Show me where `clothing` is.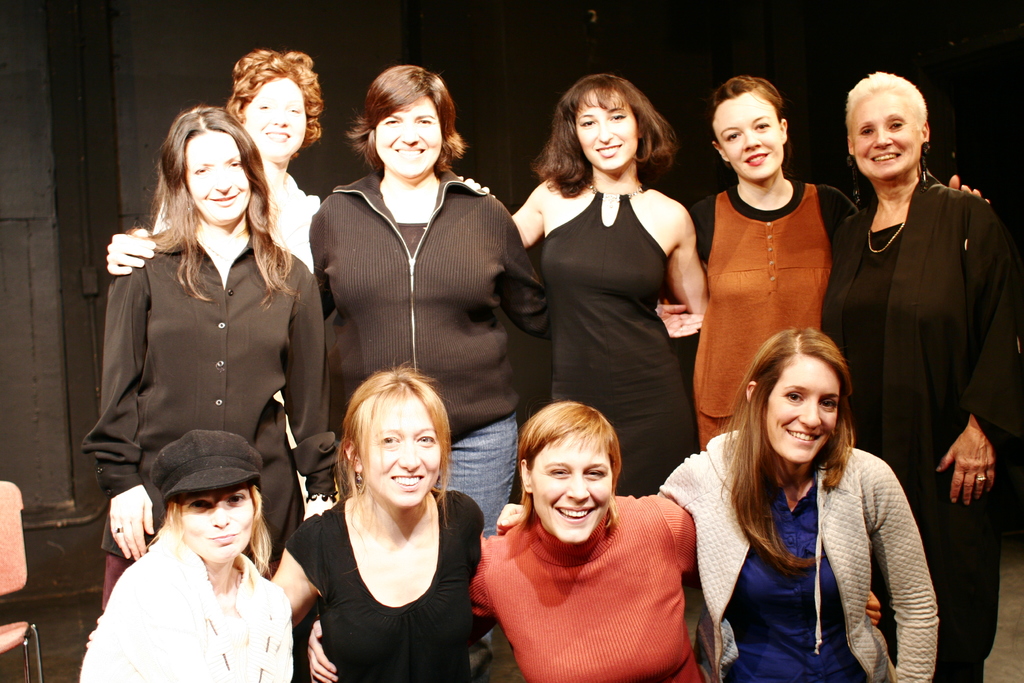
`clothing` is at <box>690,184,861,438</box>.
